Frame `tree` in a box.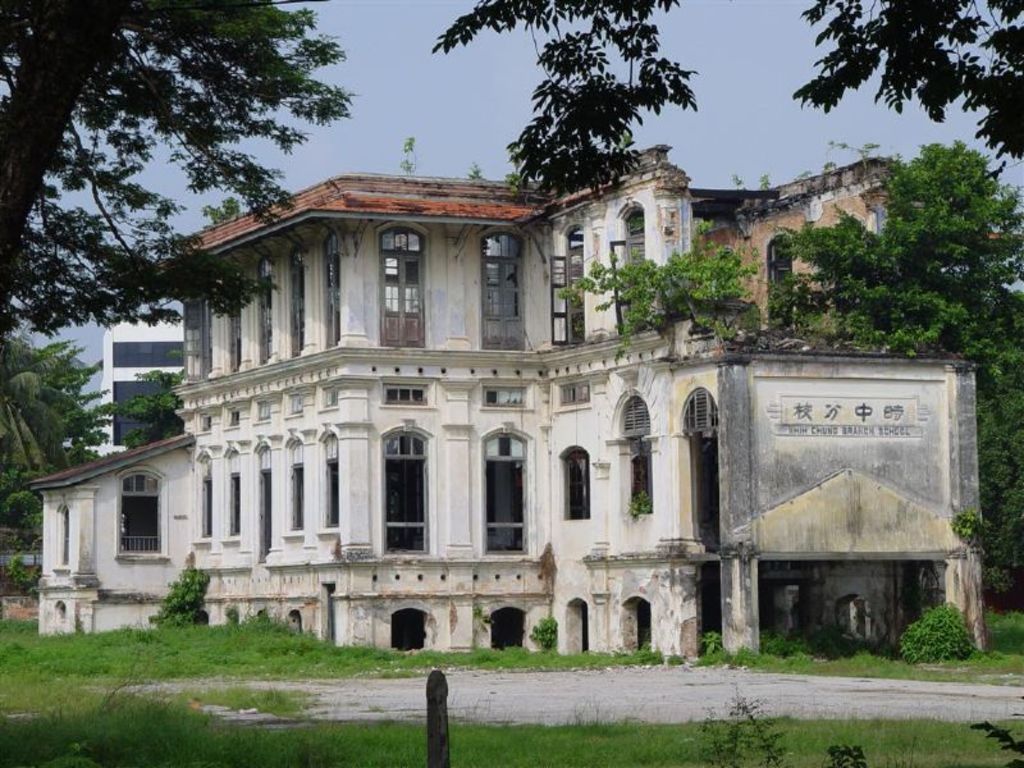
detection(14, 22, 328, 393).
